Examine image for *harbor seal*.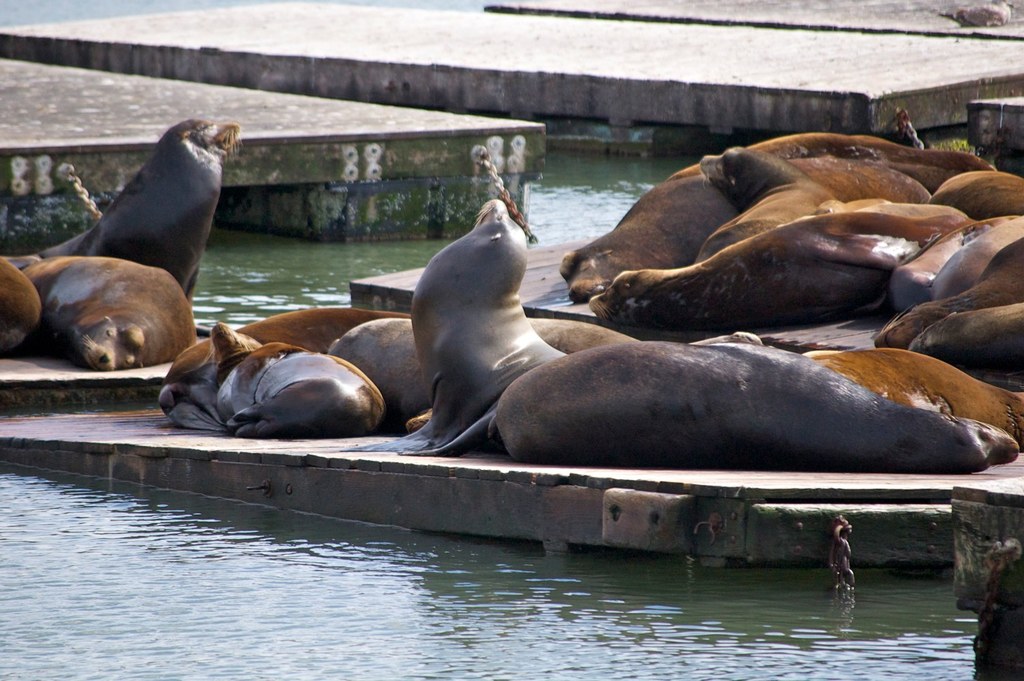
Examination result: <region>0, 253, 41, 351</region>.
